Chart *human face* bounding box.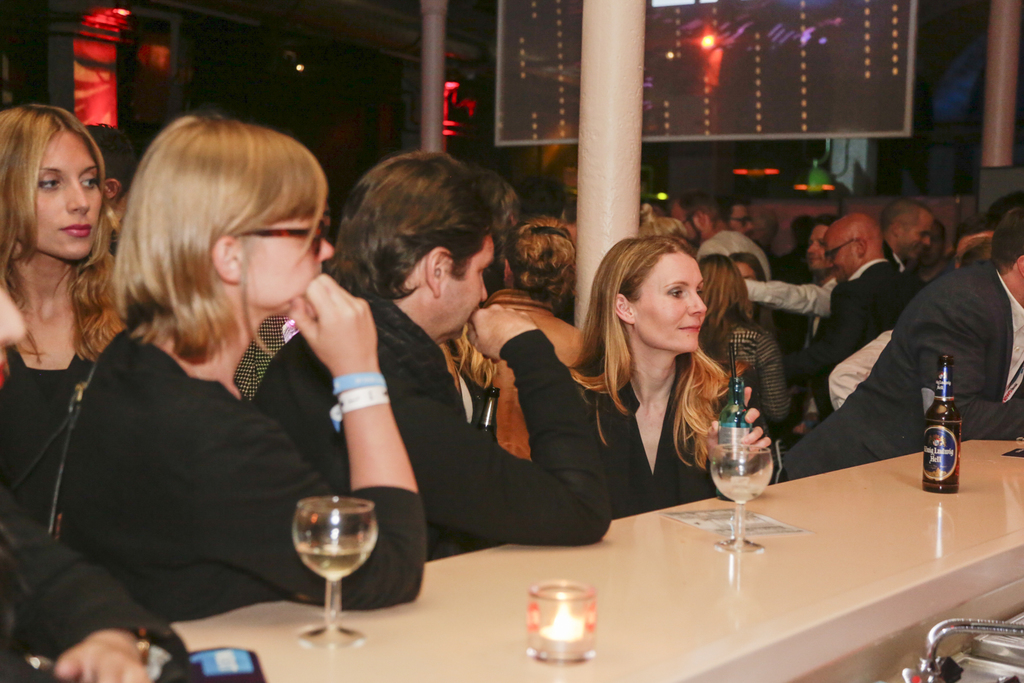
Charted: 899:211:929:262.
